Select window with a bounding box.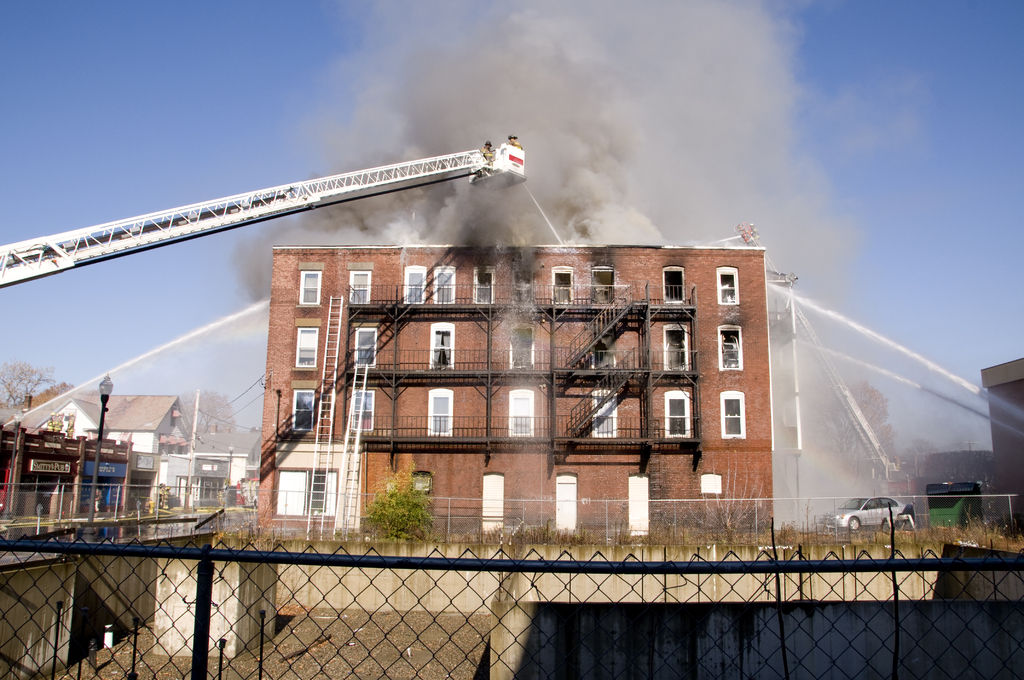
554/261/573/311.
